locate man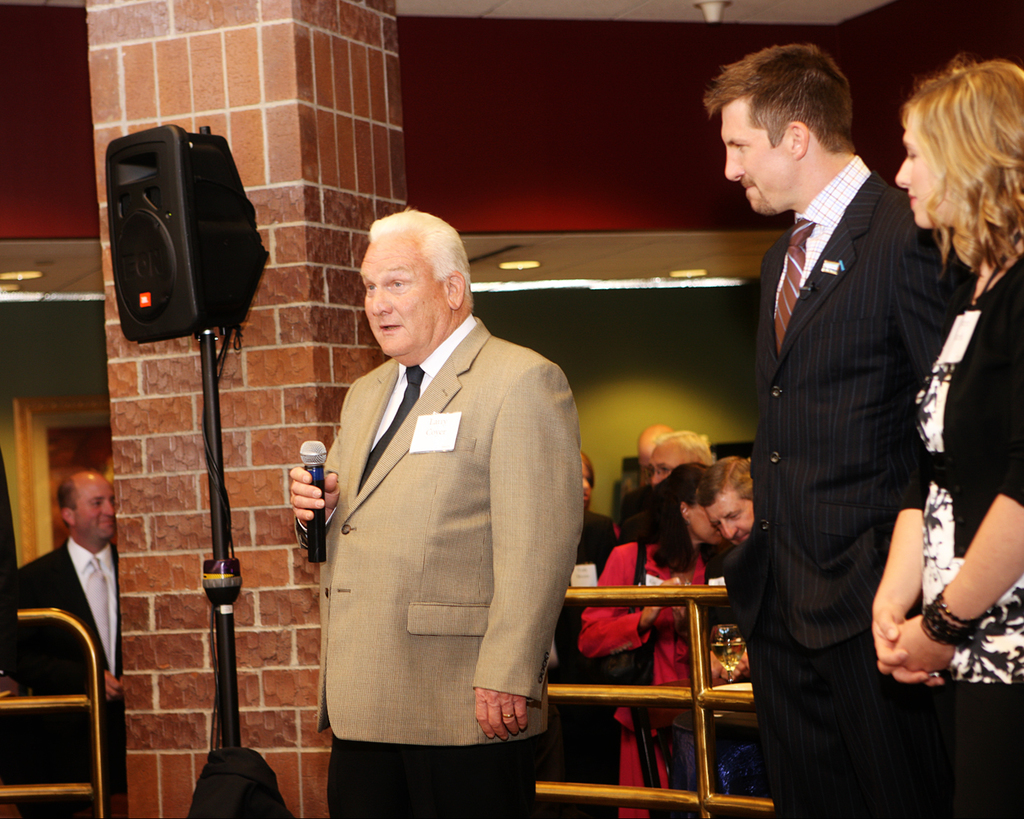
[x1=280, y1=185, x2=591, y2=797]
